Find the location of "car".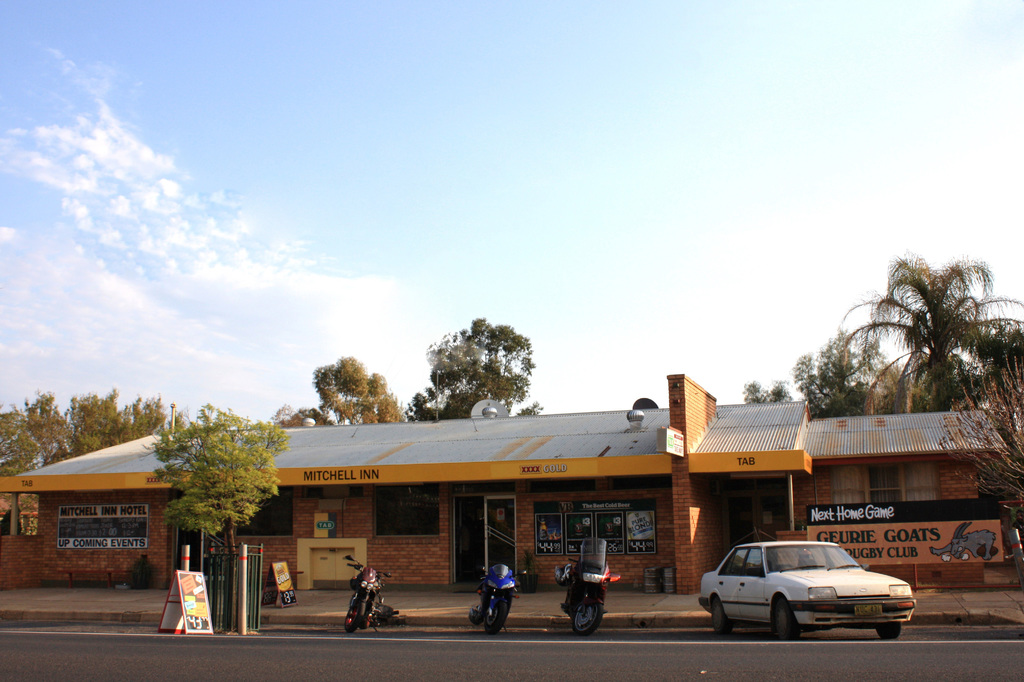
Location: l=705, t=535, r=934, b=635.
